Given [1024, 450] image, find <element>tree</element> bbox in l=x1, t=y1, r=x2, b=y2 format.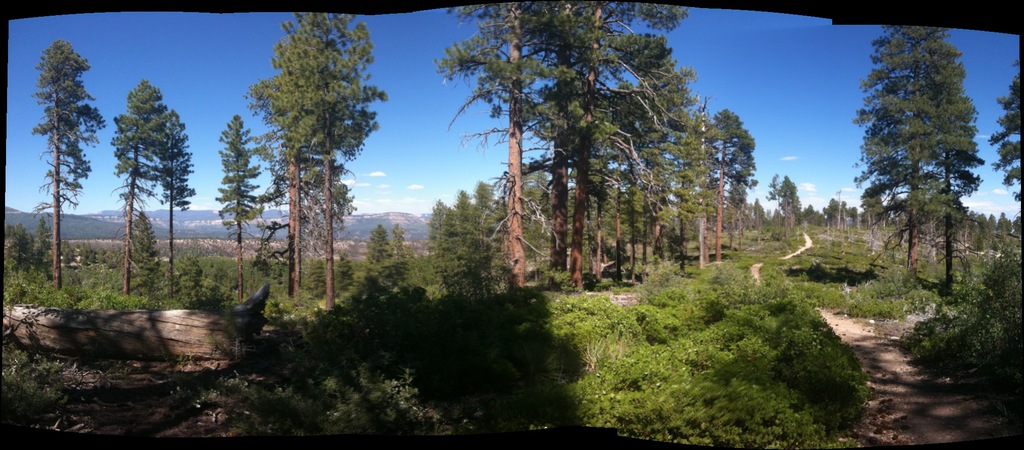
l=435, t=7, r=571, b=287.
